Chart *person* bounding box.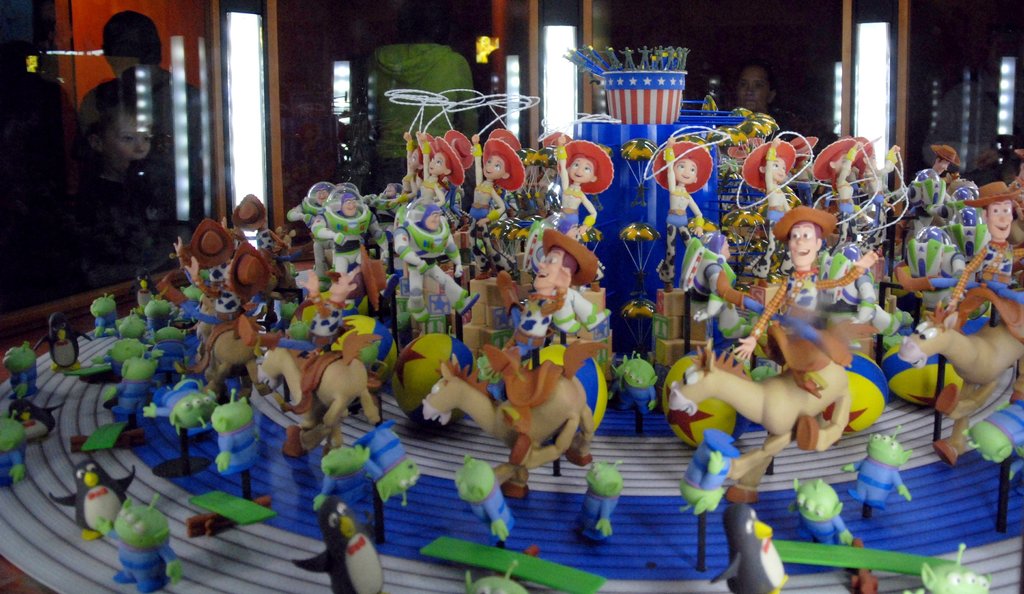
Charted: [743,135,801,275].
